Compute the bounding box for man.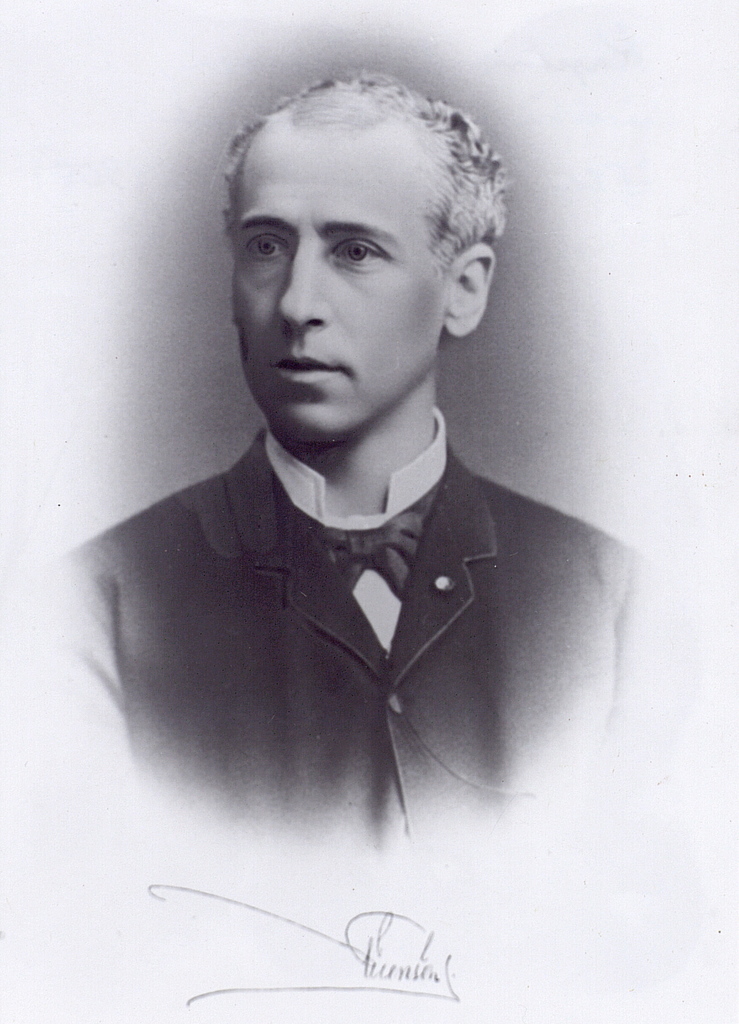
(left=43, top=89, right=654, bottom=870).
